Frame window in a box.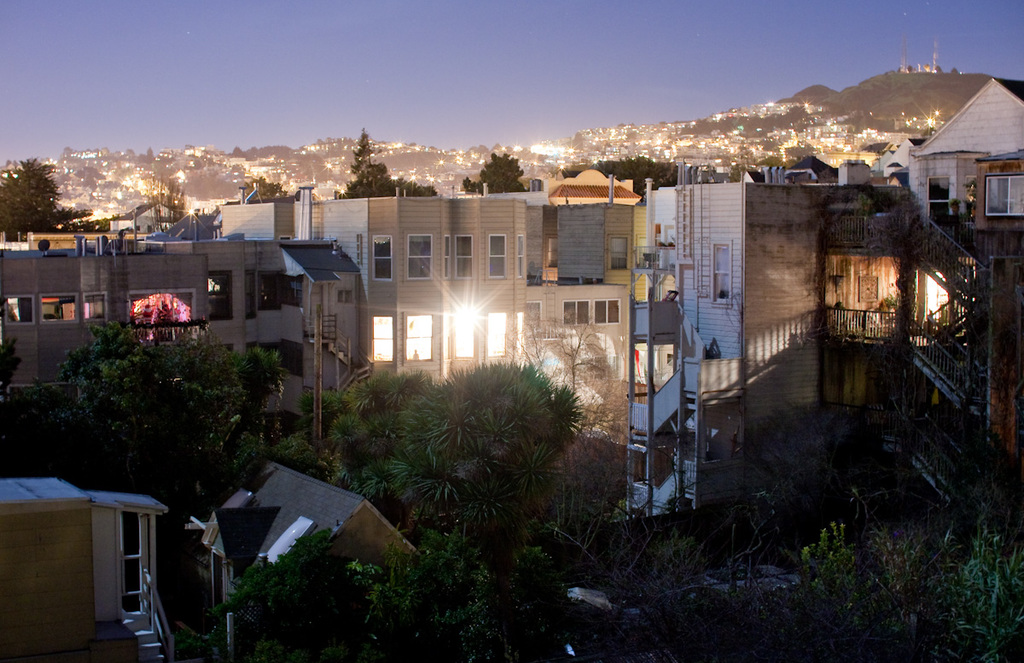
l=522, t=302, r=541, b=332.
